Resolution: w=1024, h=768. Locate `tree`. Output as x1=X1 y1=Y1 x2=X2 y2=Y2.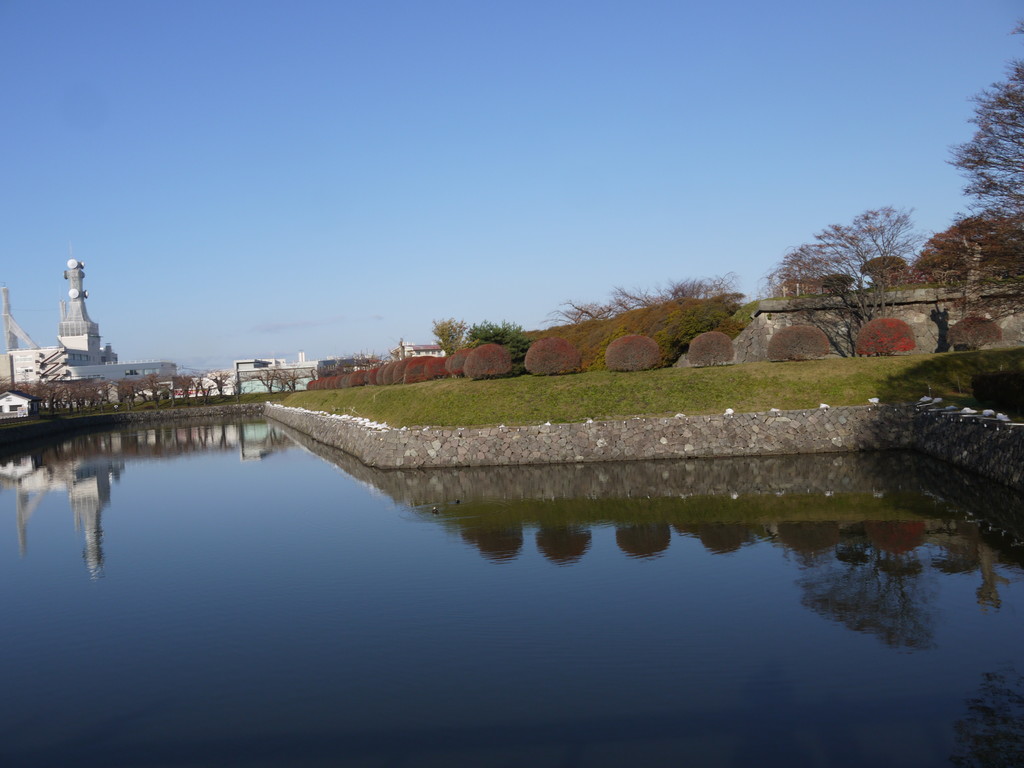
x1=563 y1=291 x2=625 y2=319.
